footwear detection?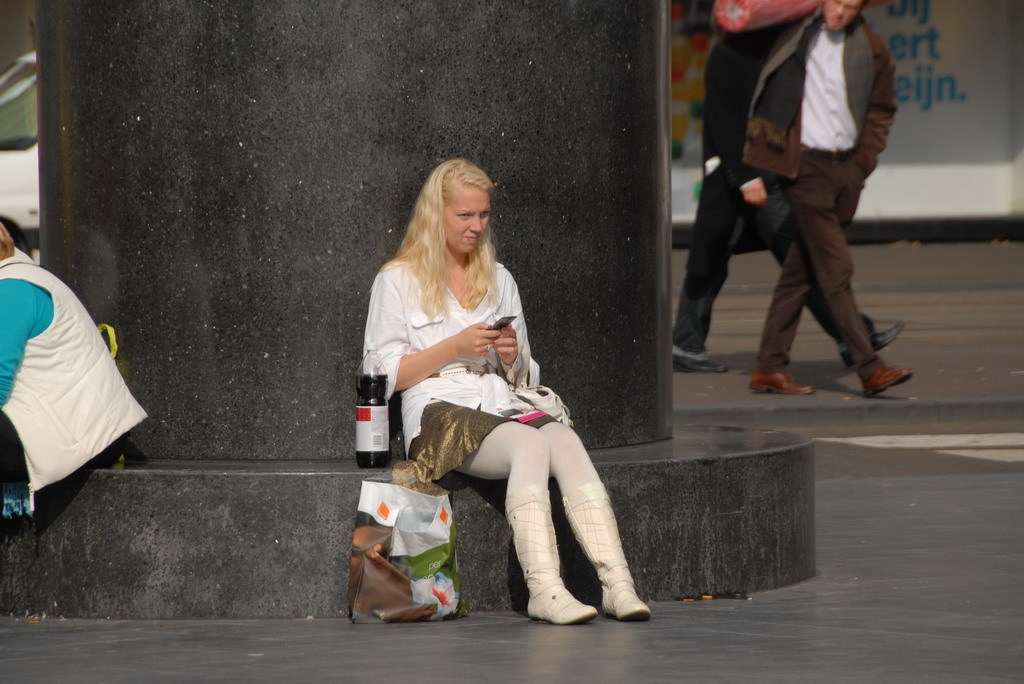
select_region(755, 369, 821, 394)
